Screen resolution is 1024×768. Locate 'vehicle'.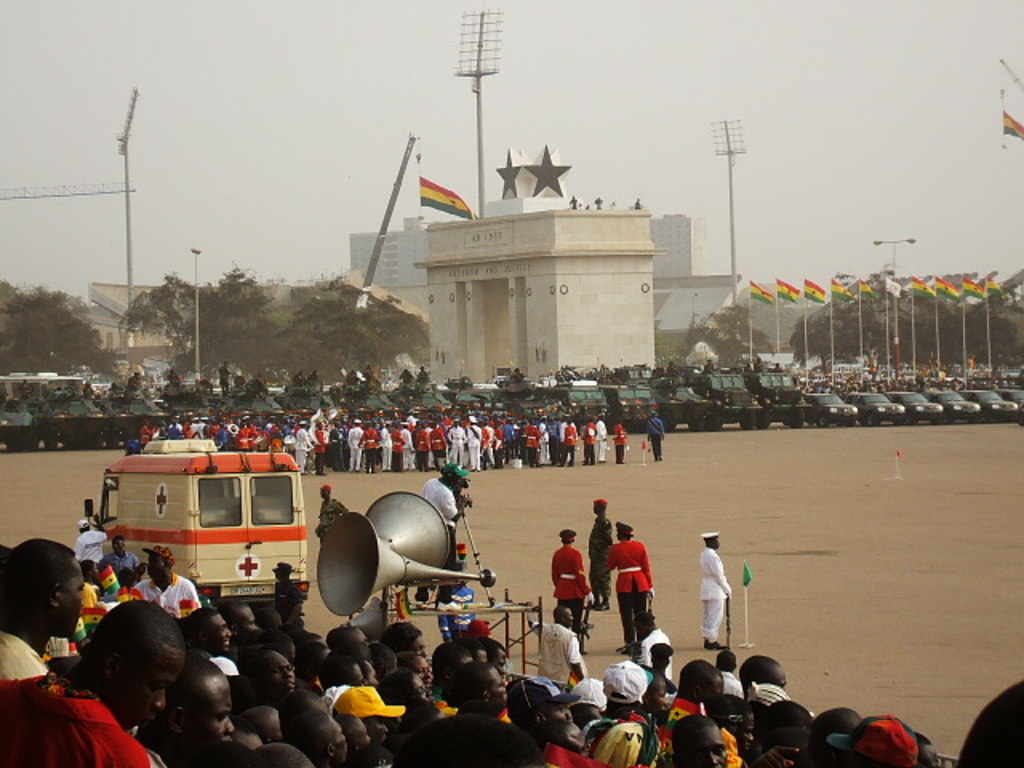
82:438:307:603.
